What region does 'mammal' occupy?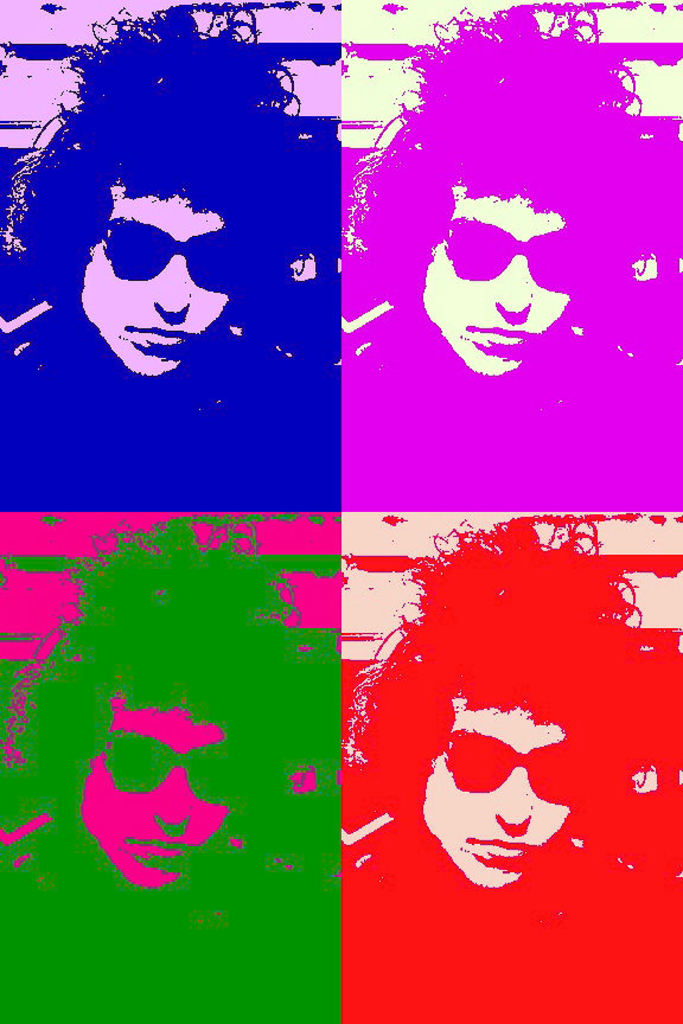
0, 517, 339, 1023.
